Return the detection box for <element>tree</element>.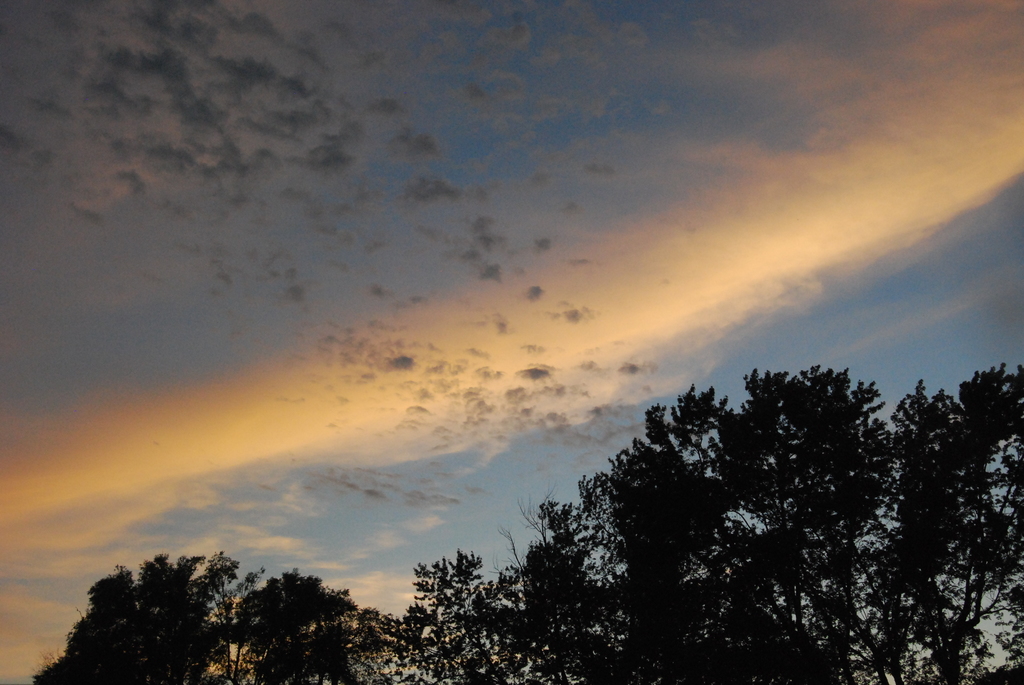
pyautogui.locateOnScreen(342, 353, 1023, 684).
